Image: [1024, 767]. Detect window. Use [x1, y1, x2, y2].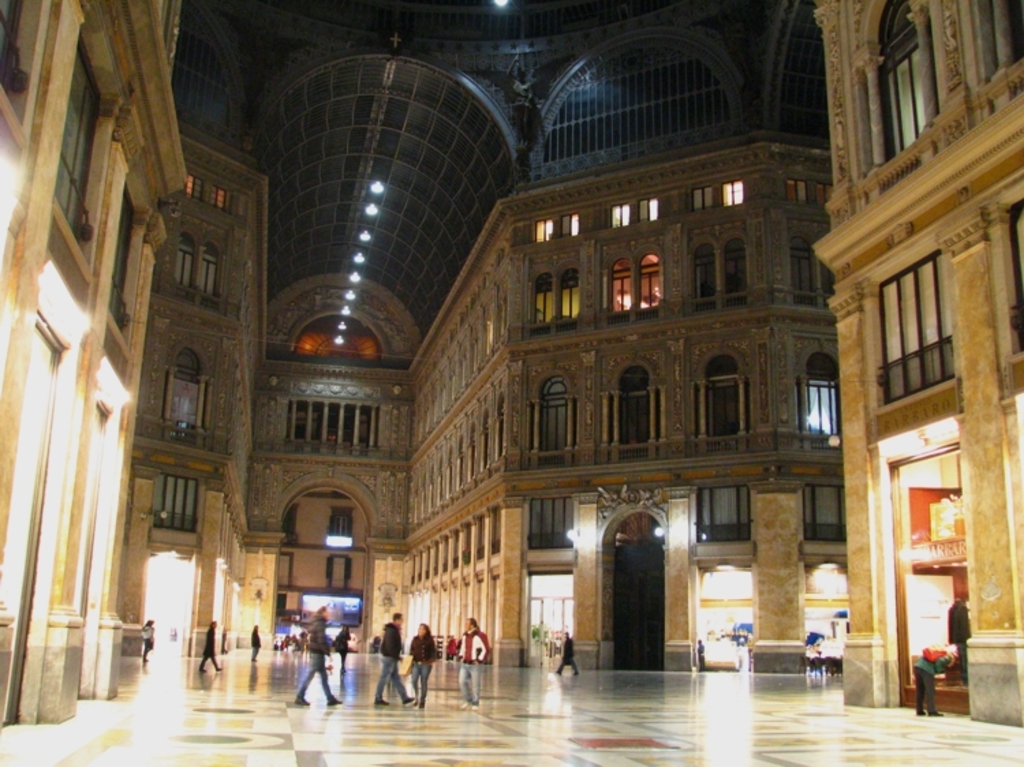
[694, 484, 752, 539].
